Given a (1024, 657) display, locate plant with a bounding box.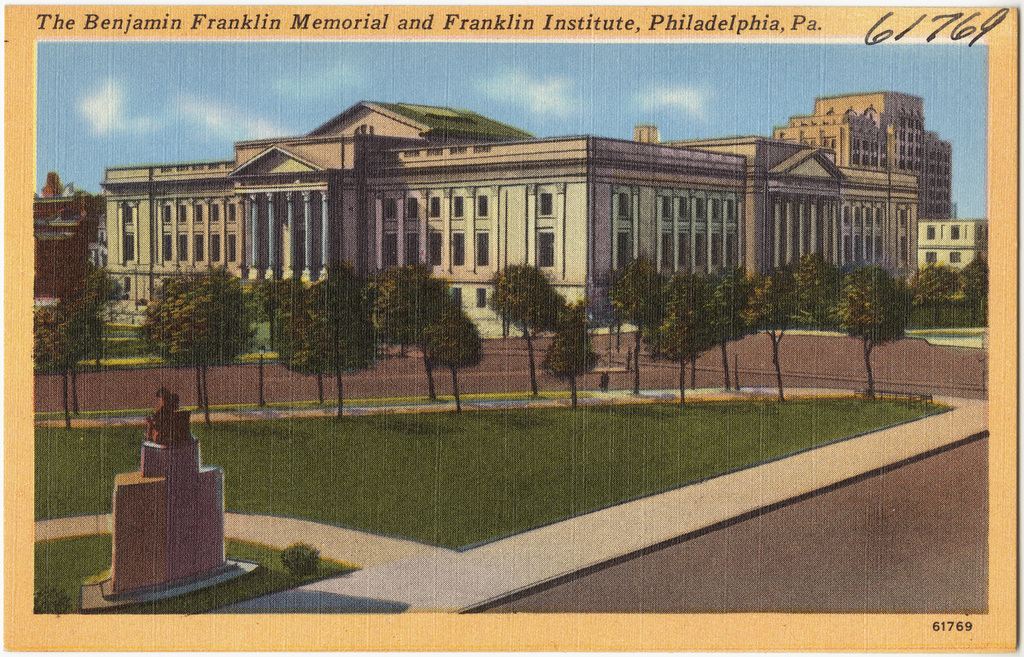
Located: l=618, t=239, r=668, b=404.
